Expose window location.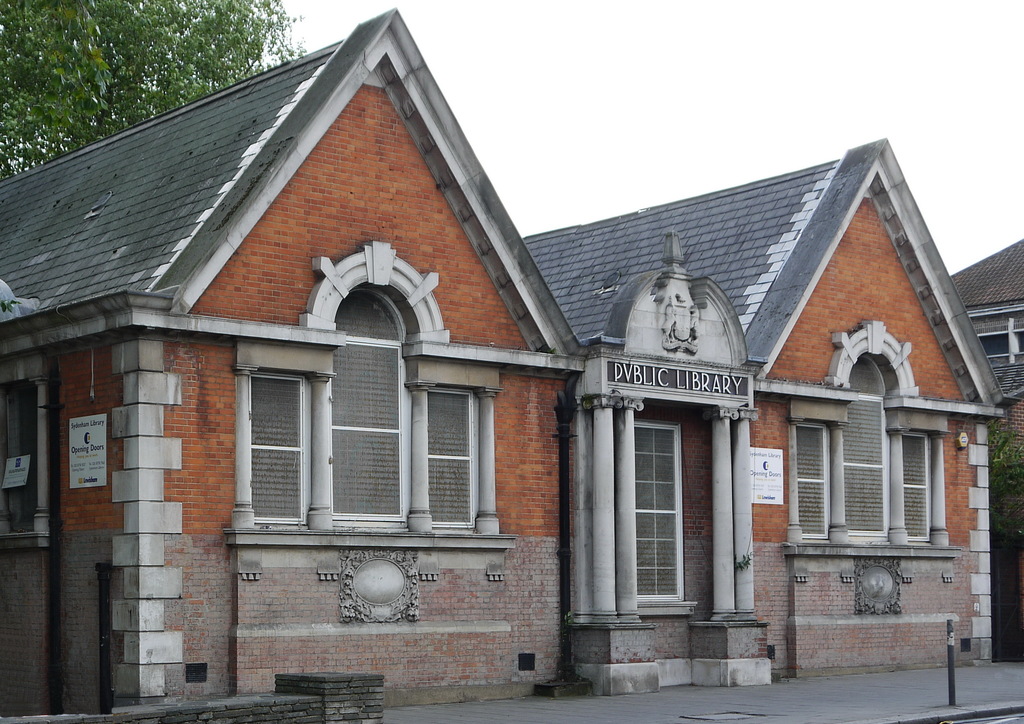
Exposed at <region>792, 426, 829, 547</region>.
